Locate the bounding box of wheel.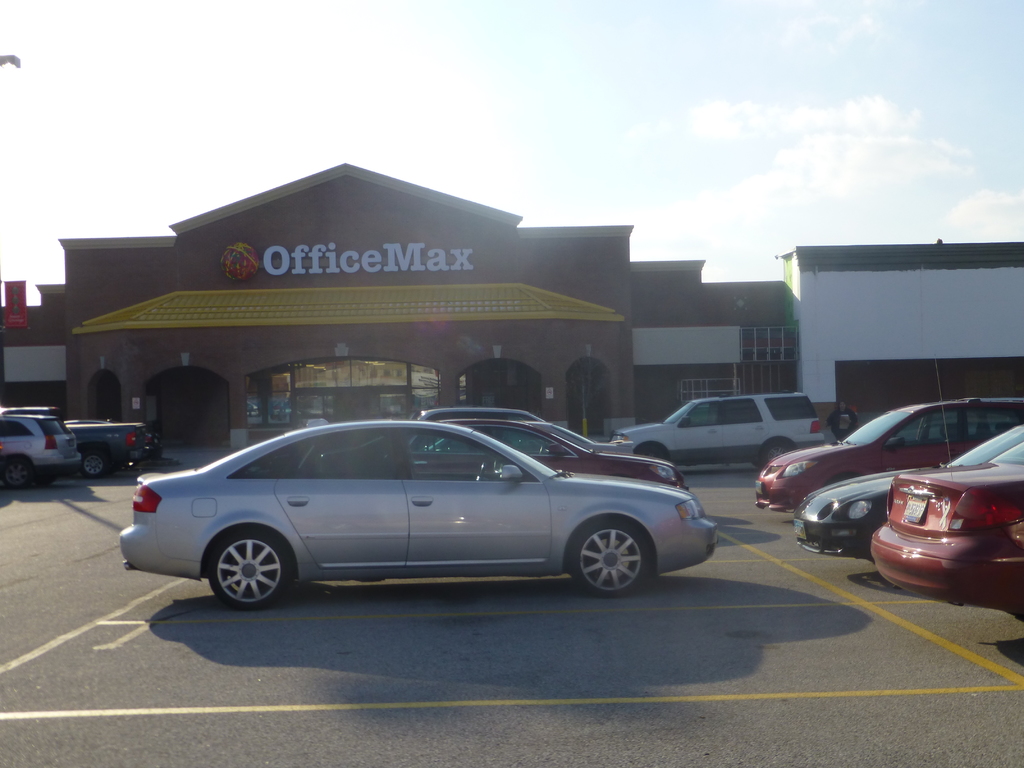
Bounding box: detection(765, 443, 792, 463).
